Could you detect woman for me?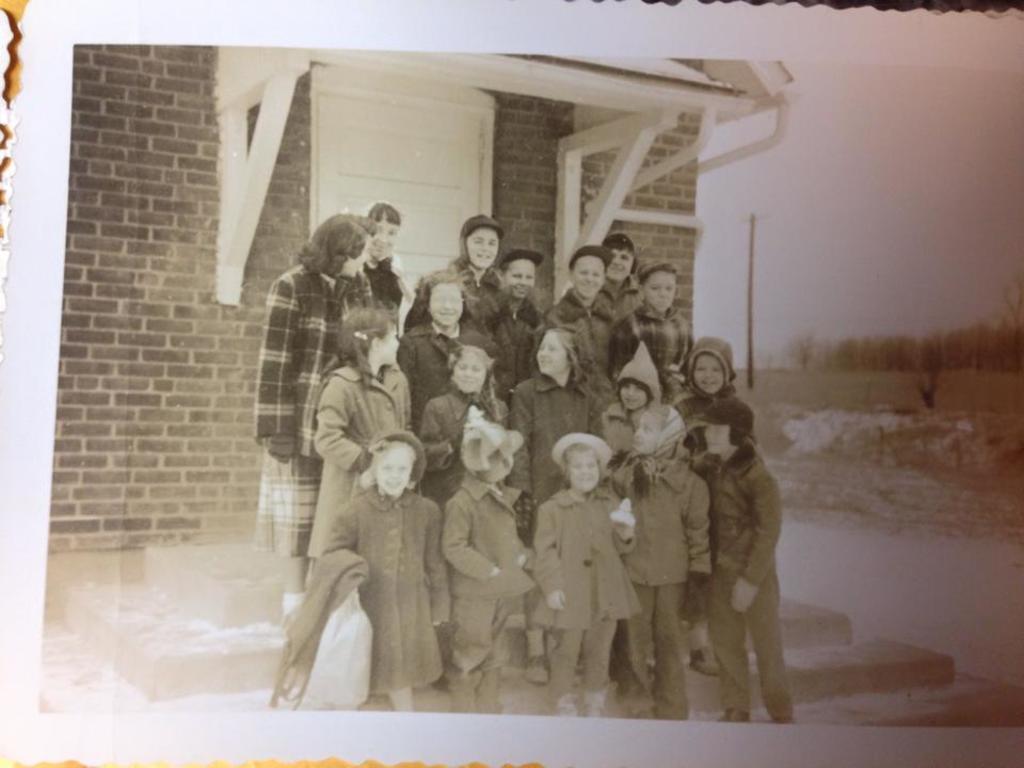
Detection result: BBox(251, 214, 374, 615).
